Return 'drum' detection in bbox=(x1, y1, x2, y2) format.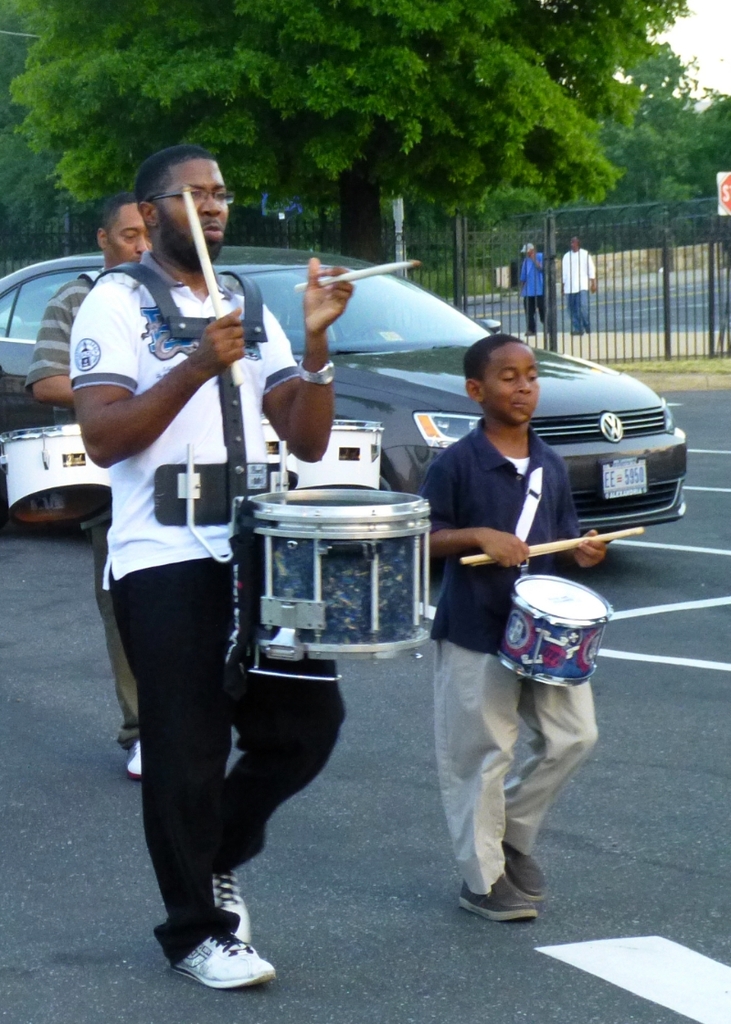
bbox=(260, 417, 300, 491).
